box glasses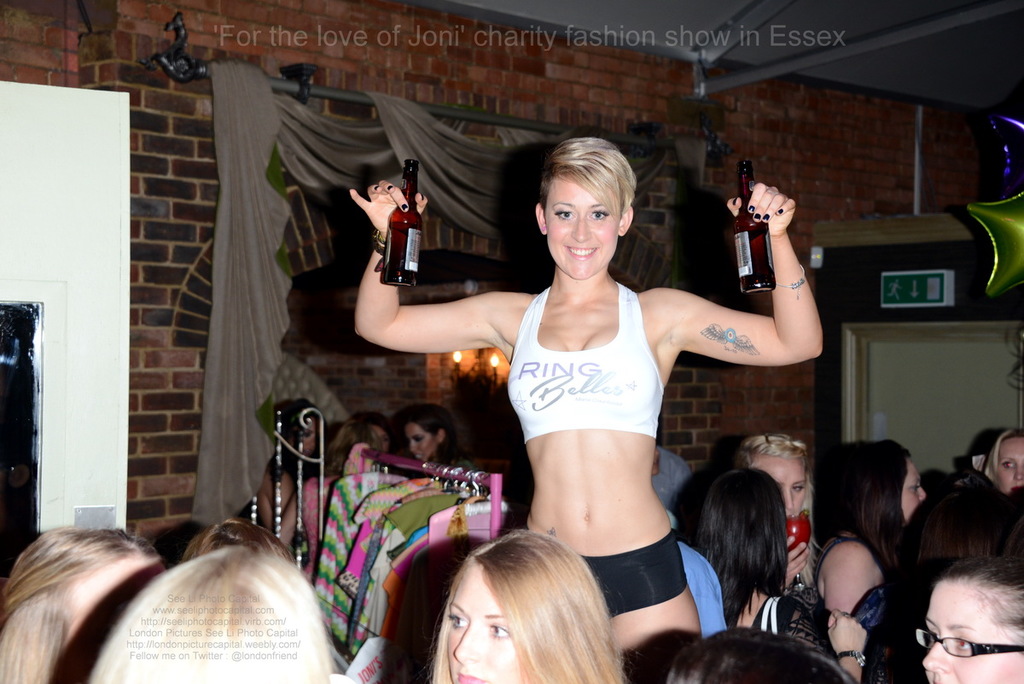
Rect(910, 628, 1022, 661)
